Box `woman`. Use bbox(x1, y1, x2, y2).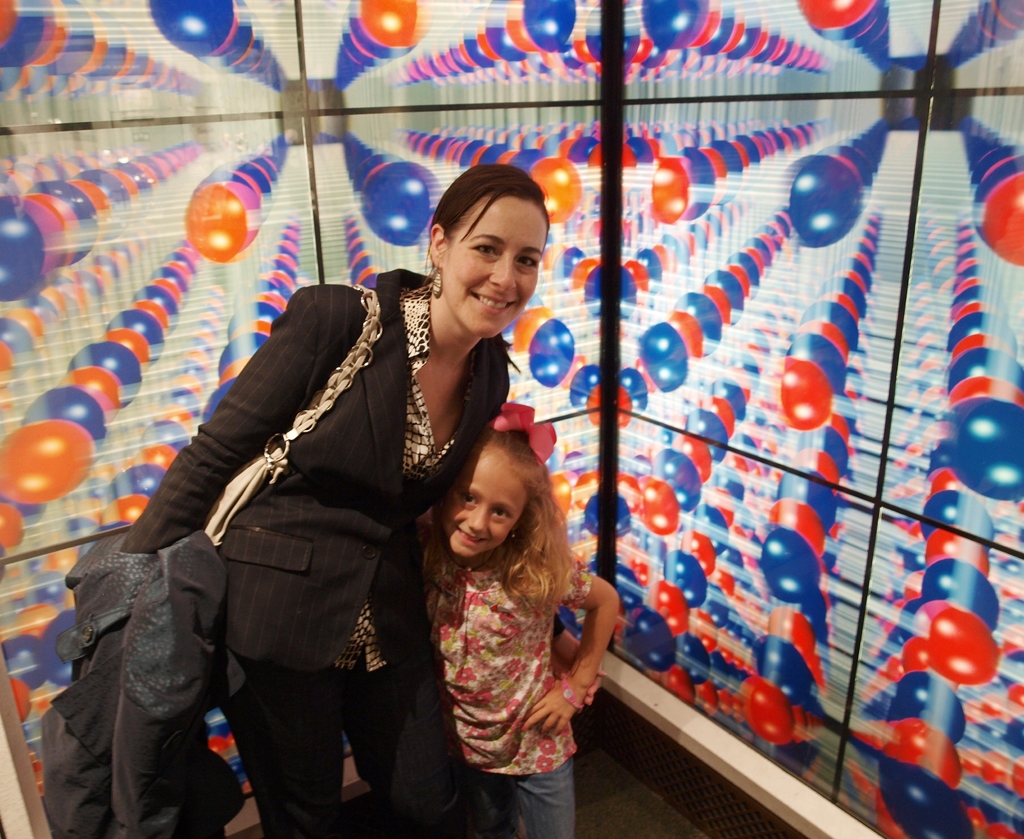
bbox(40, 166, 611, 838).
